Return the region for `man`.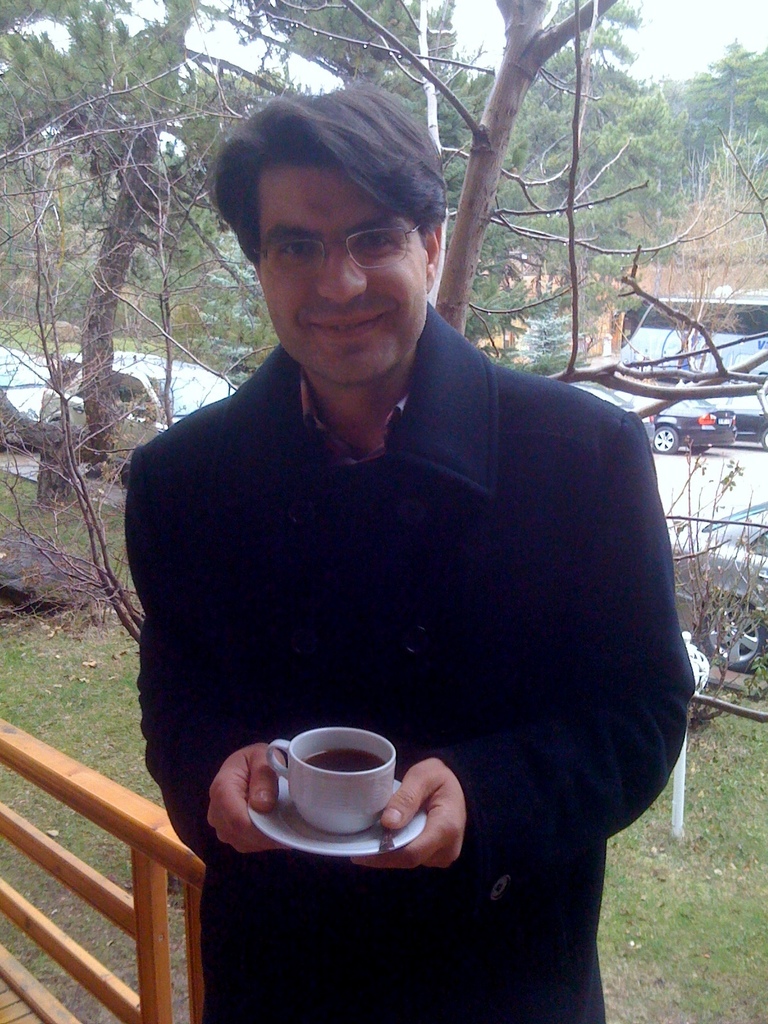
box(109, 106, 702, 975).
